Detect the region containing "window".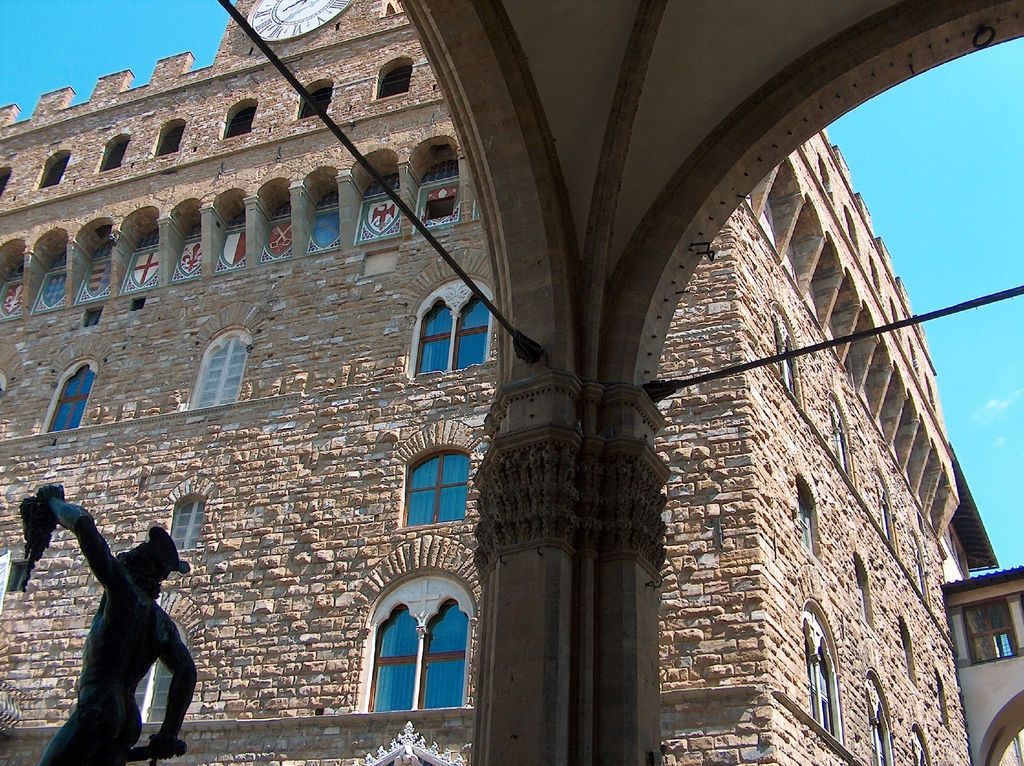
<box>801,491,814,556</box>.
